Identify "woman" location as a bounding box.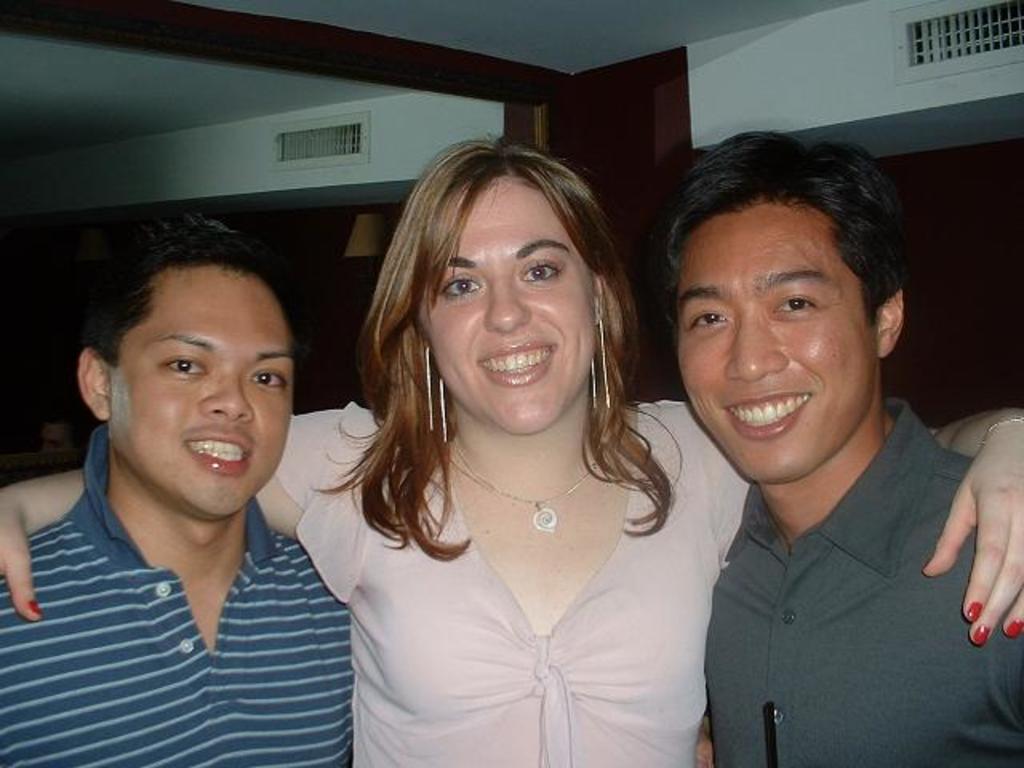
(0, 130, 1022, 766).
